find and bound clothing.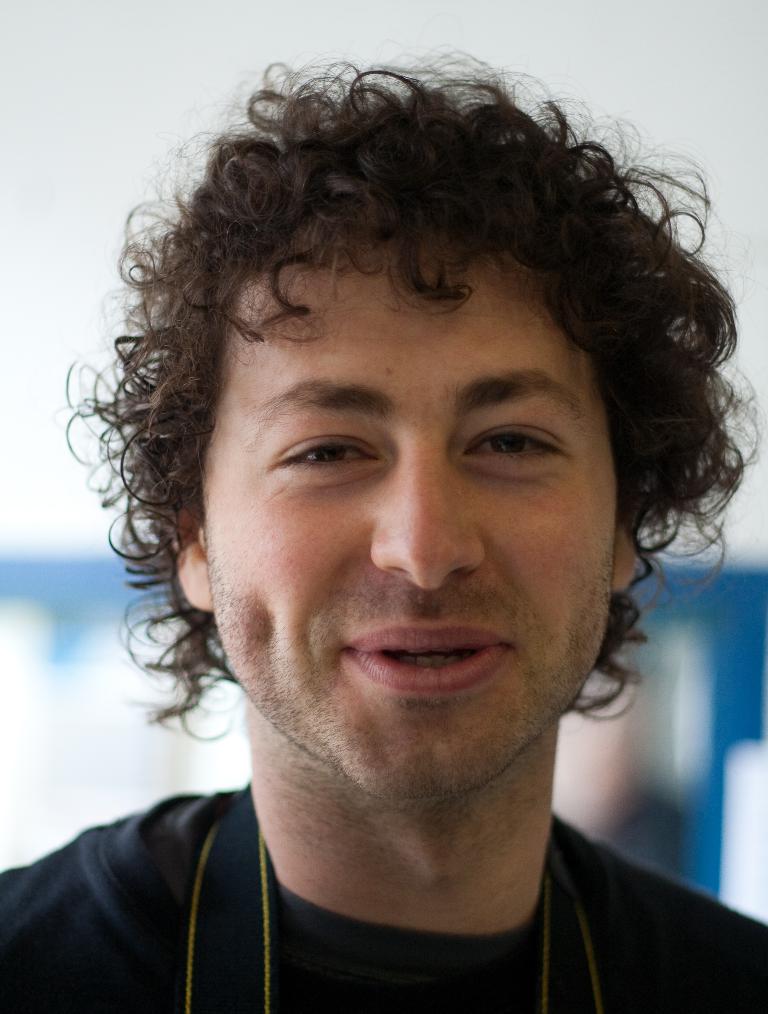
Bound: bbox(0, 779, 765, 1013).
